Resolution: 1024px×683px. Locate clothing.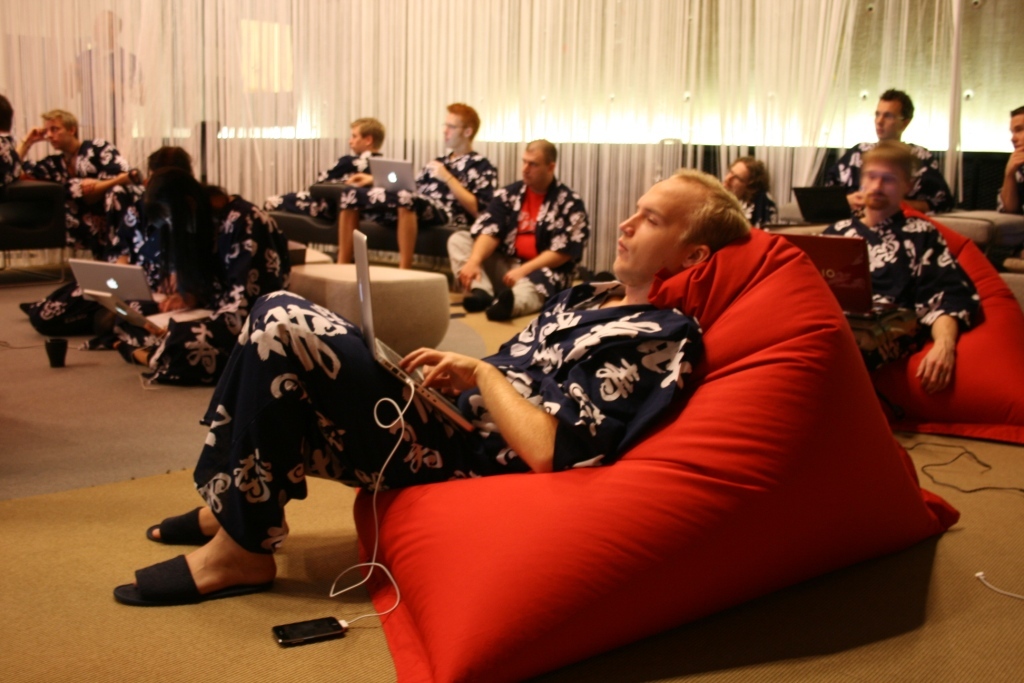
locate(735, 193, 781, 224).
